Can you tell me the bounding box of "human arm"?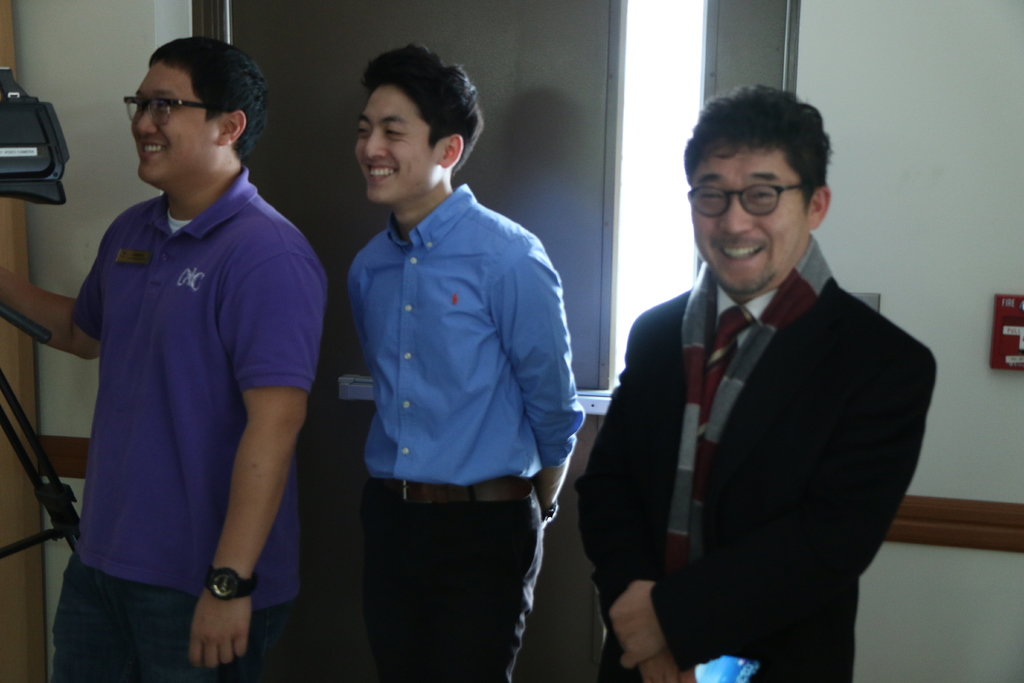
Rect(482, 231, 602, 531).
